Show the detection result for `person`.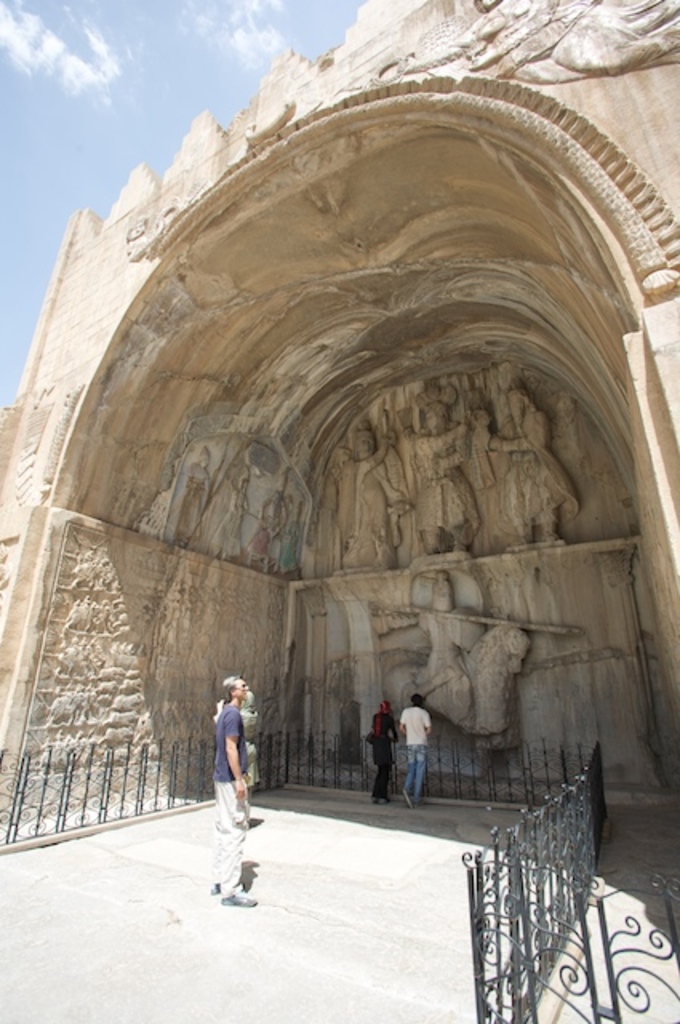
detection(400, 694, 445, 816).
